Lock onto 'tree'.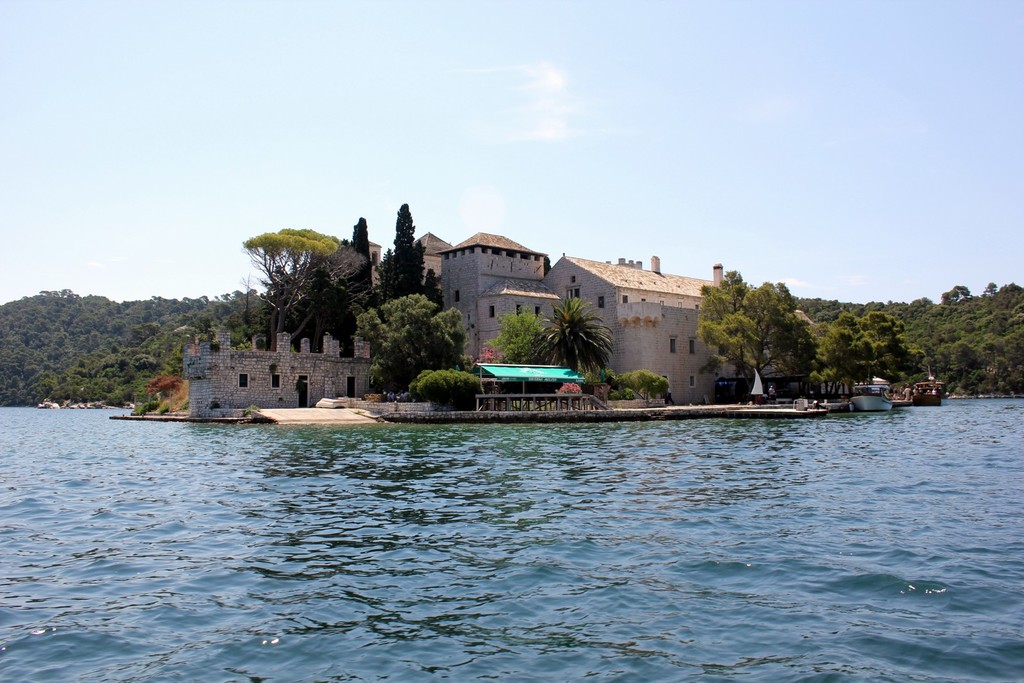
Locked: [531, 293, 618, 378].
